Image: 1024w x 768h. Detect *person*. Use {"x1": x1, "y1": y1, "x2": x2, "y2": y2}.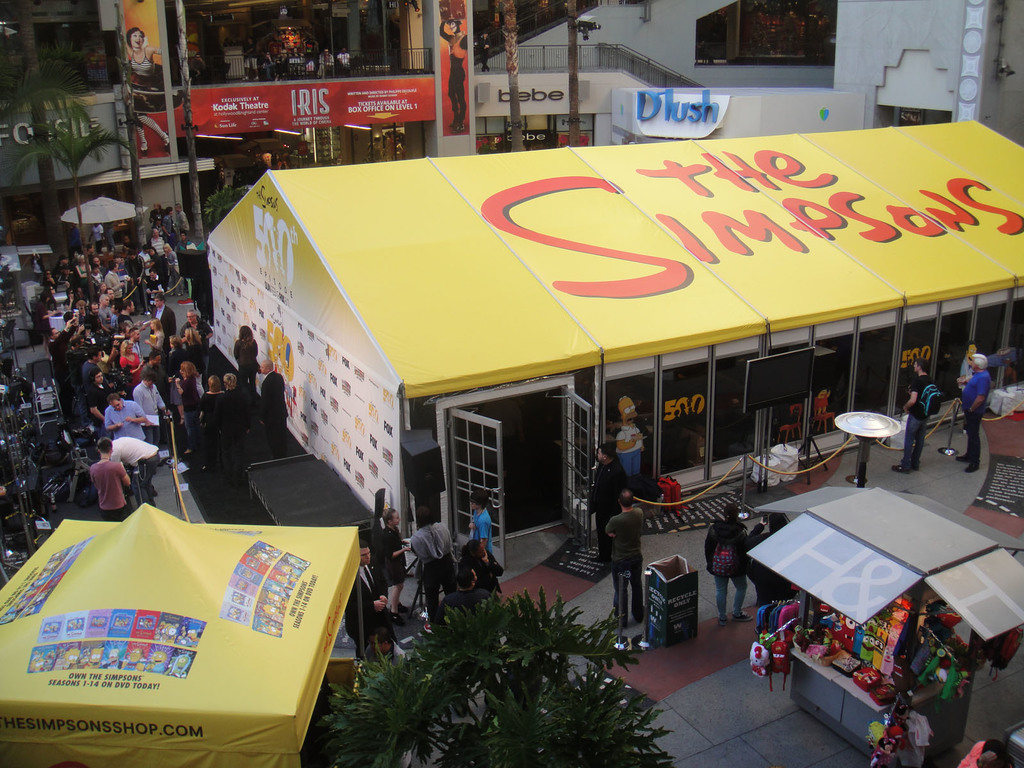
{"x1": 120, "y1": 340, "x2": 141, "y2": 385}.
